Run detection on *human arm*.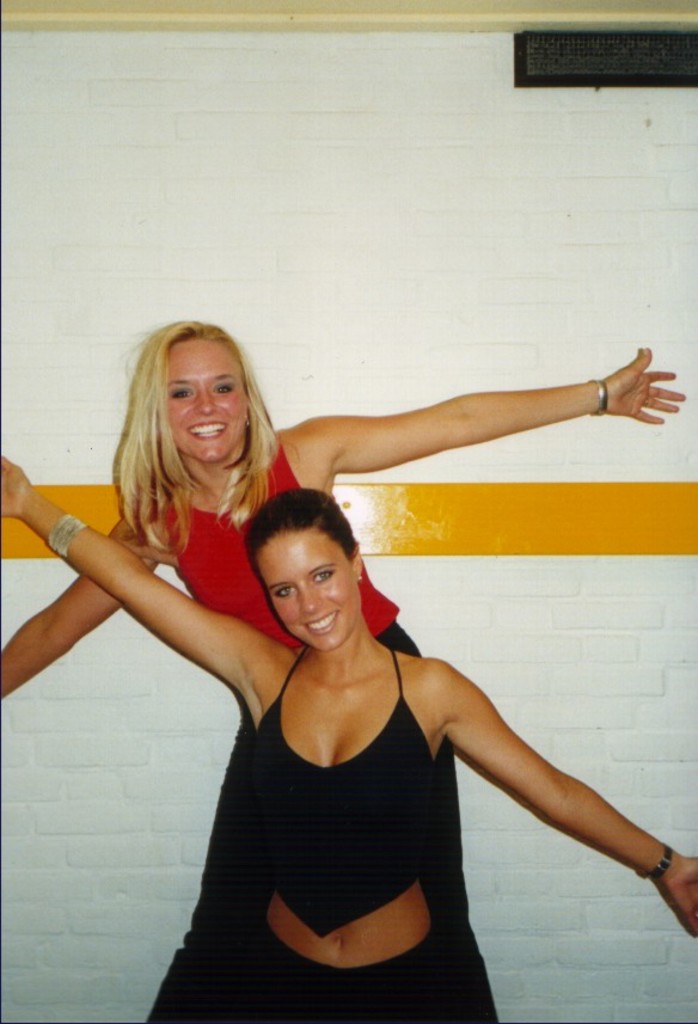
Result: [296,343,687,480].
